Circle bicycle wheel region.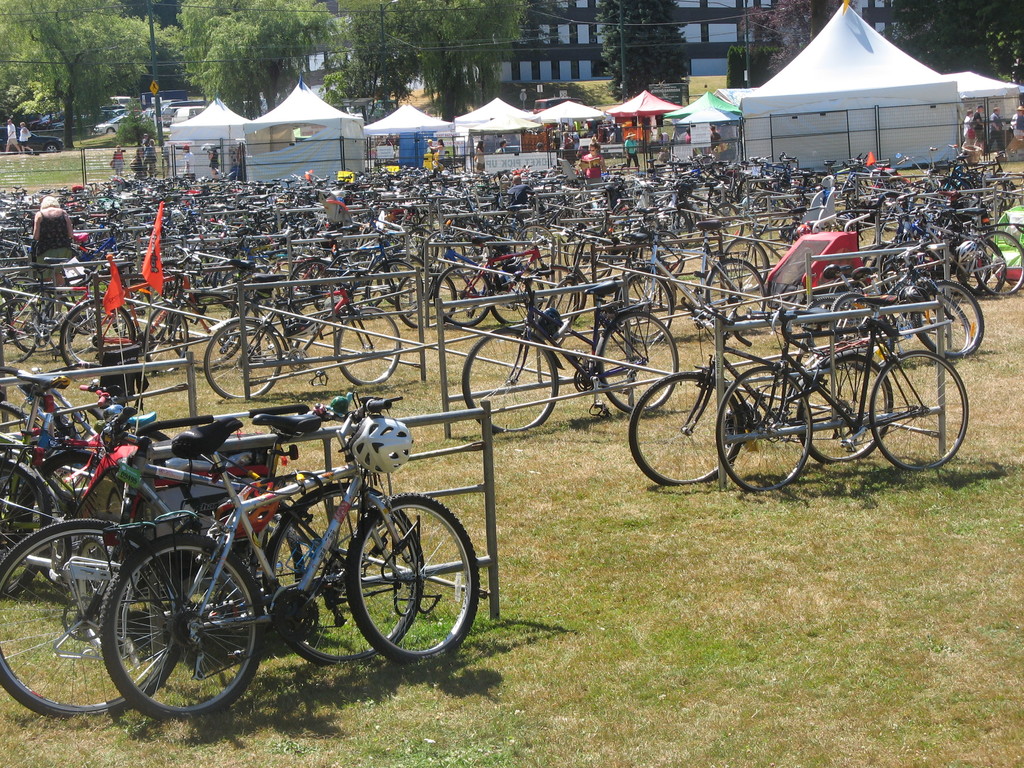
Region: x1=798 y1=355 x2=896 y2=463.
